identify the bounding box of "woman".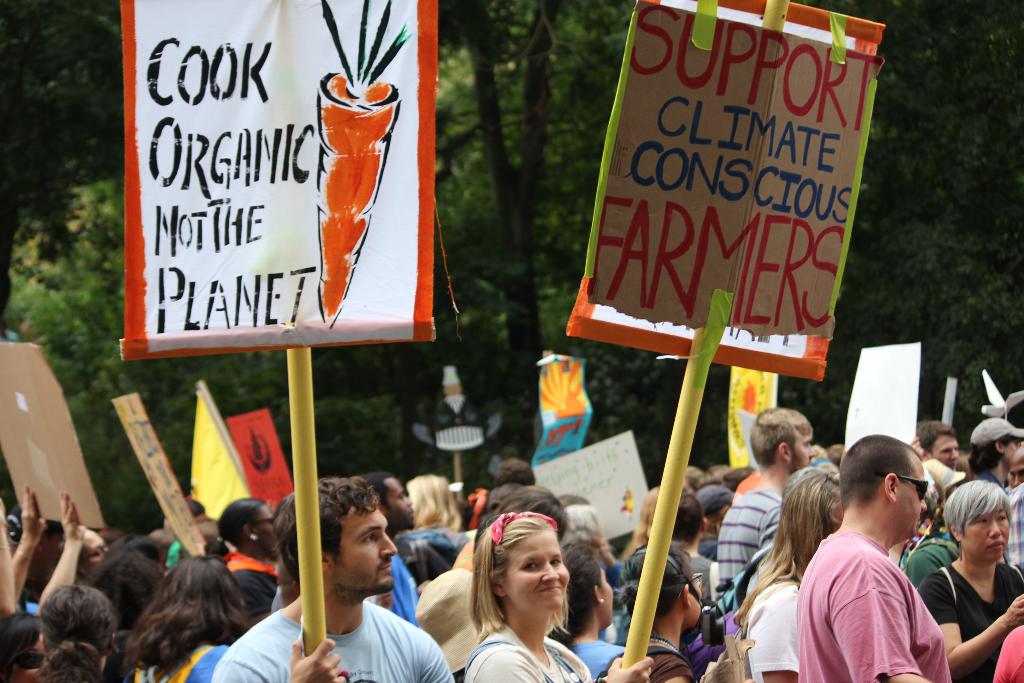
l=733, t=471, r=846, b=682.
